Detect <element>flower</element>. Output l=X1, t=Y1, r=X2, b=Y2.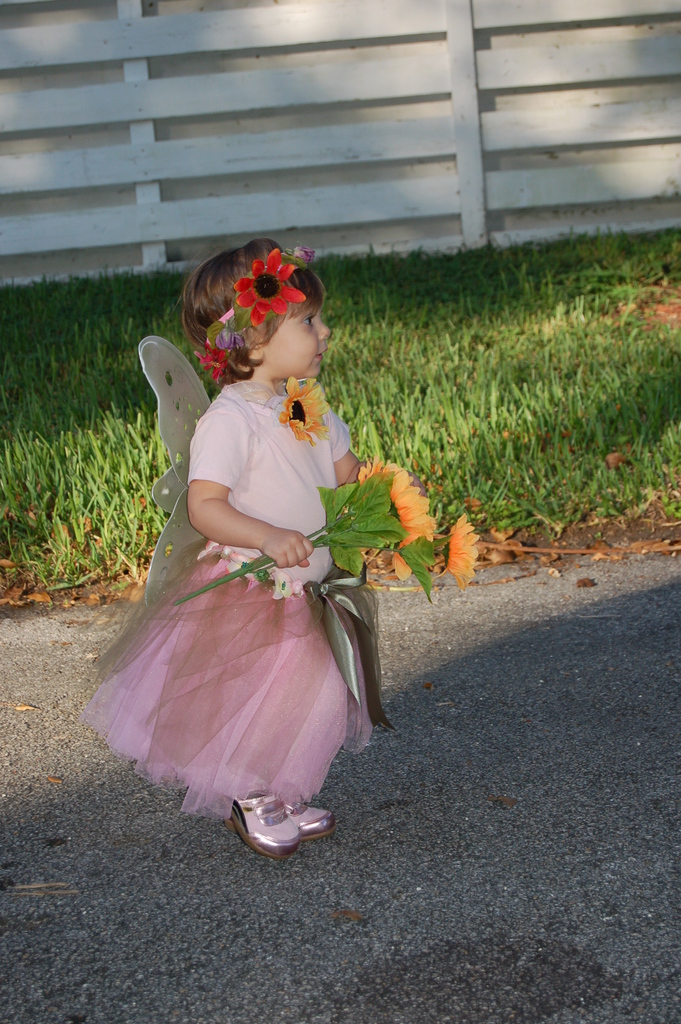
l=231, t=247, r=310, b=326.
